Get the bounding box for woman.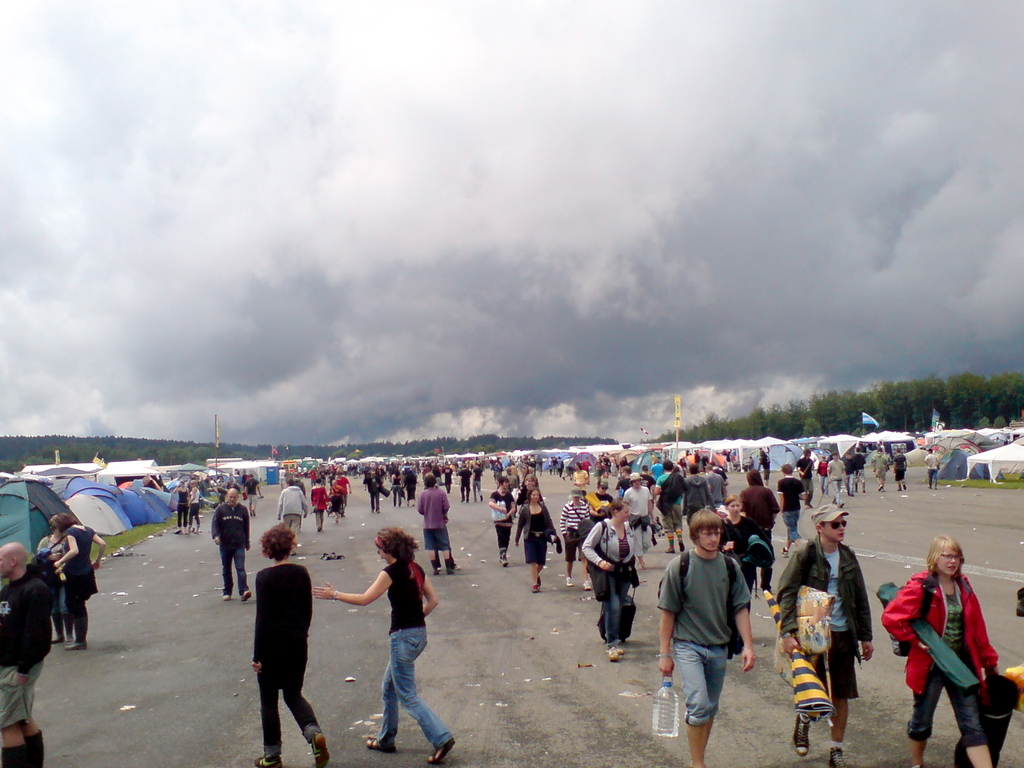
locate(897, 545, 1005, 764).
